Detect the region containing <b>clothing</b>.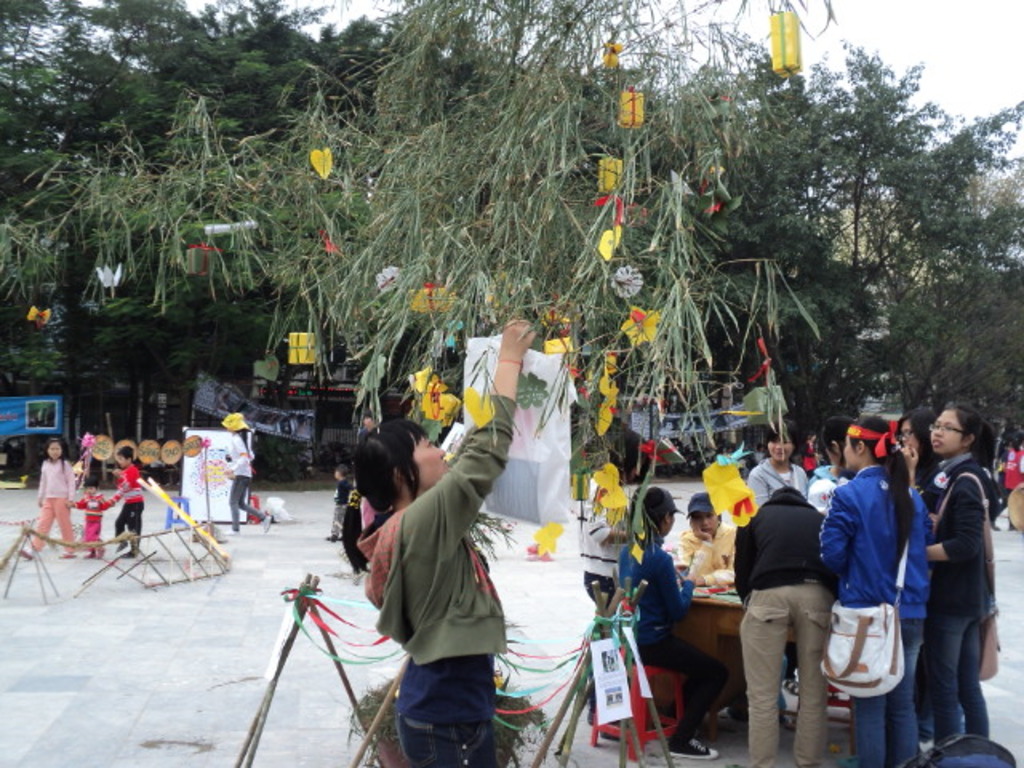
pyautogui.locateOnScreen(34, 451, 85, 547).
